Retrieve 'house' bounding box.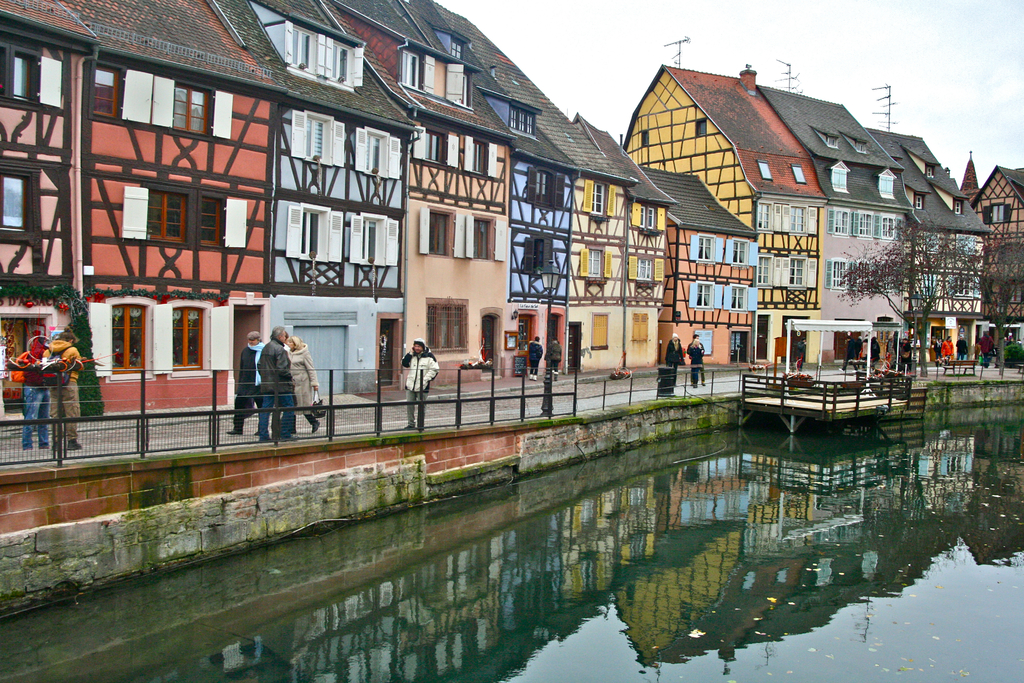
Bounding box: box=[0, 0, 95, 407].
